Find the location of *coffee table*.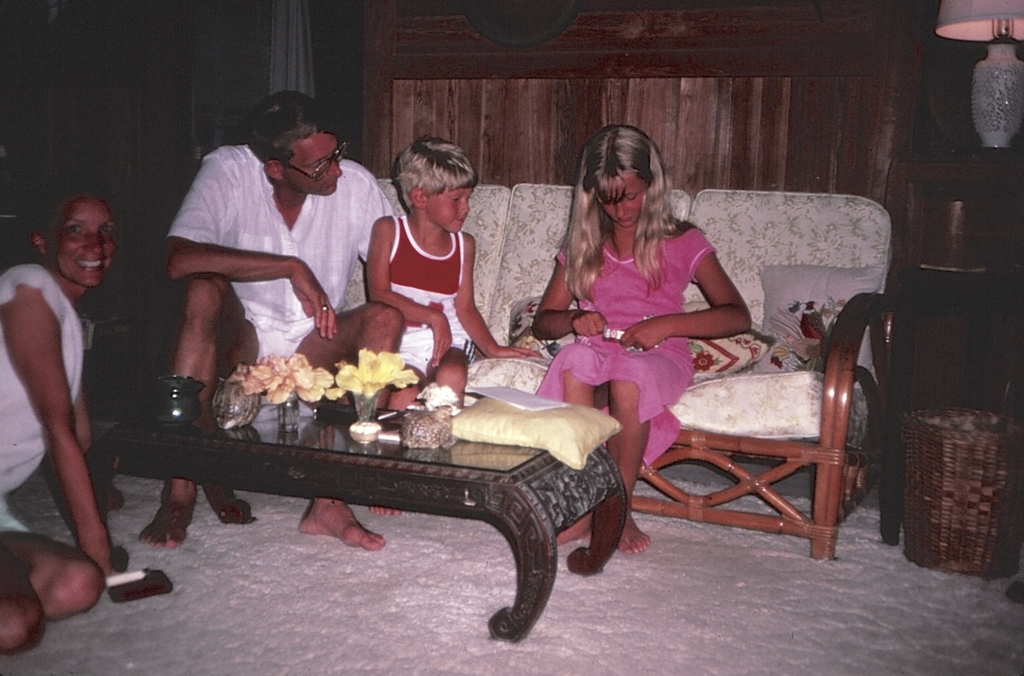
Location: crop(82, 394, 624, 636).
